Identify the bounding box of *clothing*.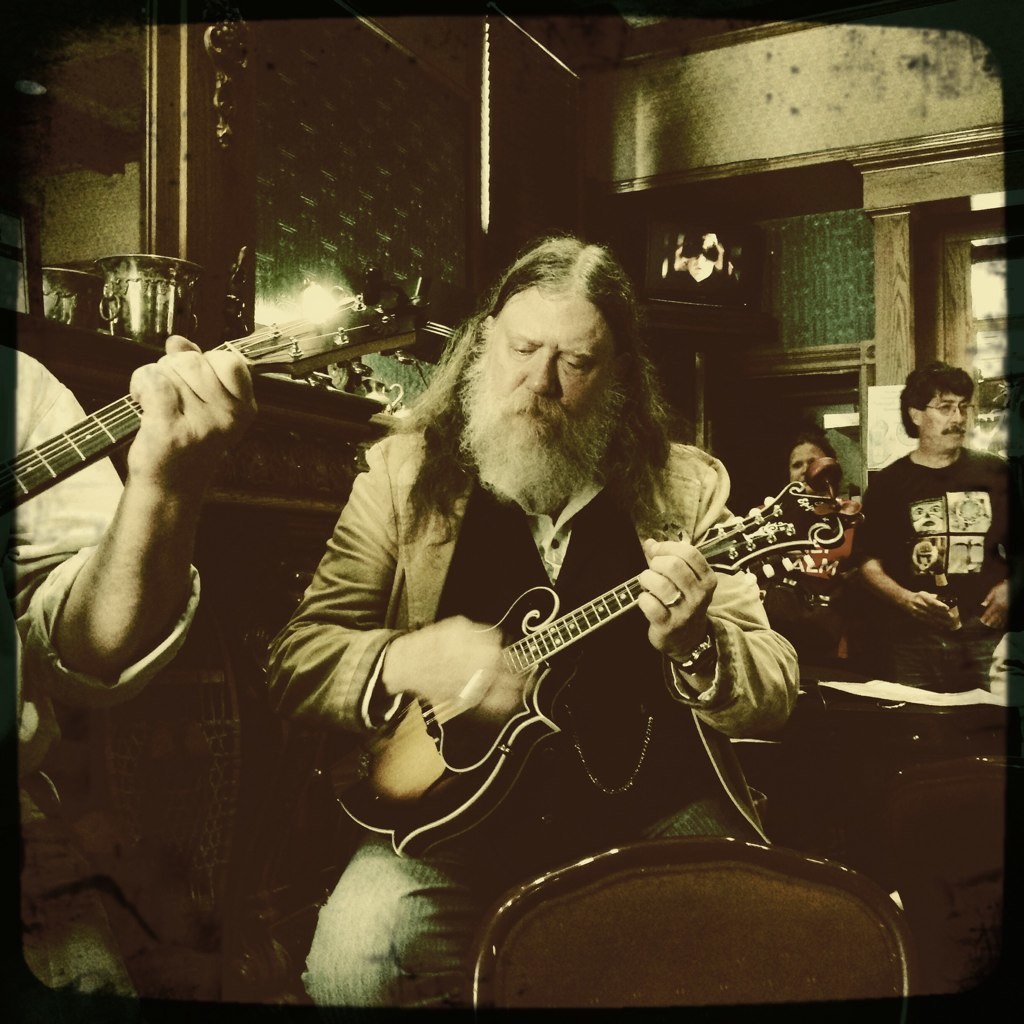
left=857, top=448, right=1016, bottom=691.
